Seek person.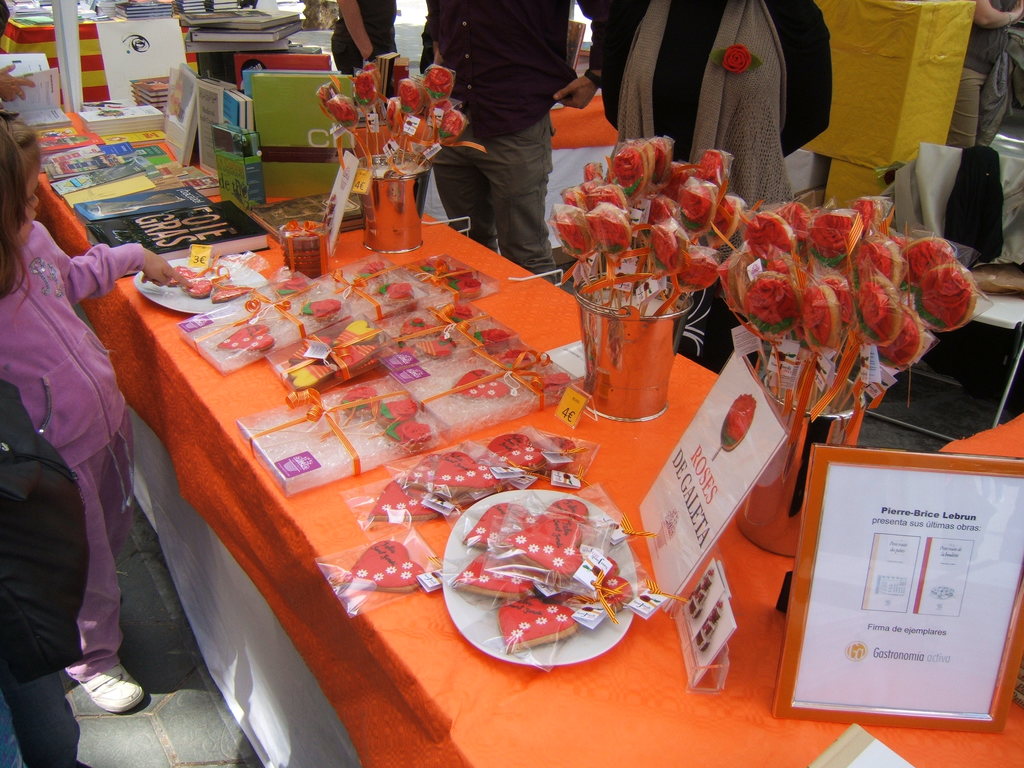
left=605, top=0, right=840, bottom=236.
